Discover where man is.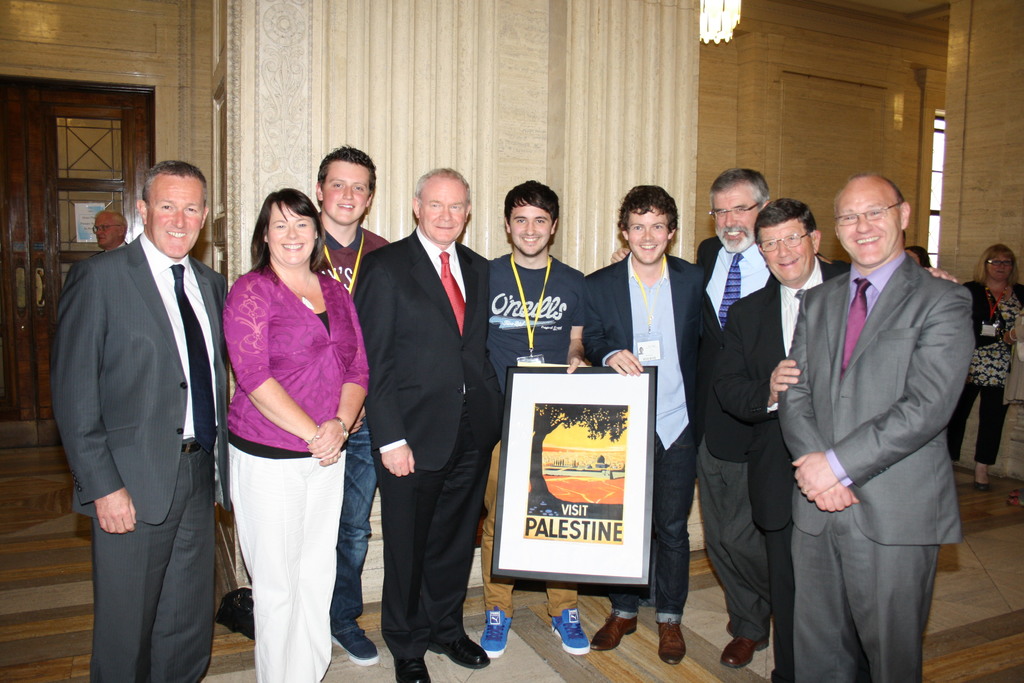
Discovered at <bbox>615, 165, 770, 667</bbox>.
